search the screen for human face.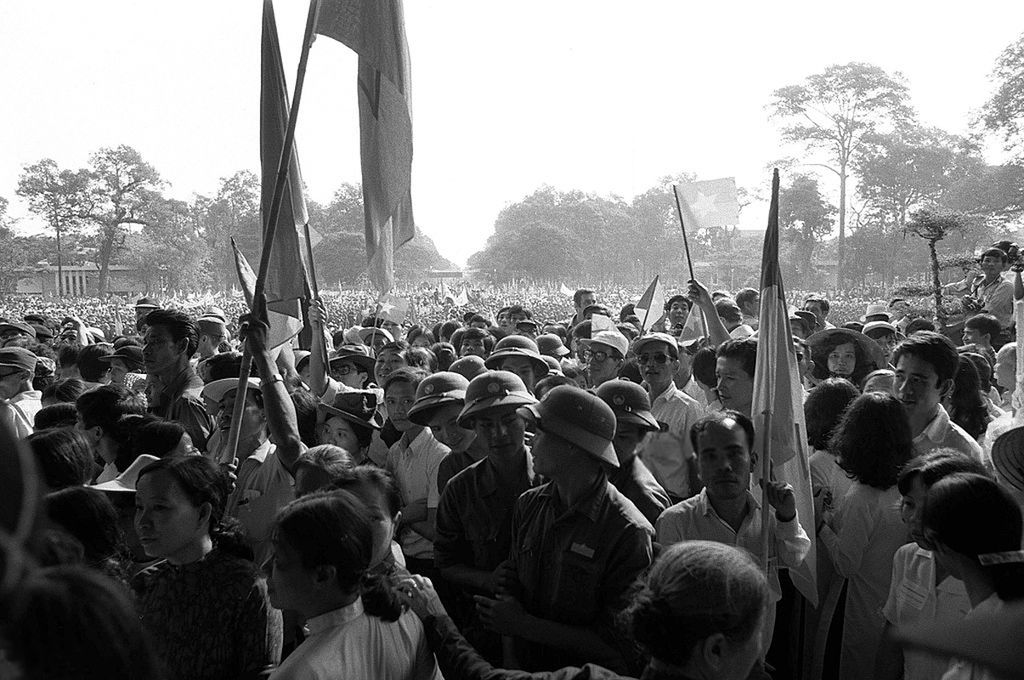
Found at Rect(792, 344, 808, 377).
